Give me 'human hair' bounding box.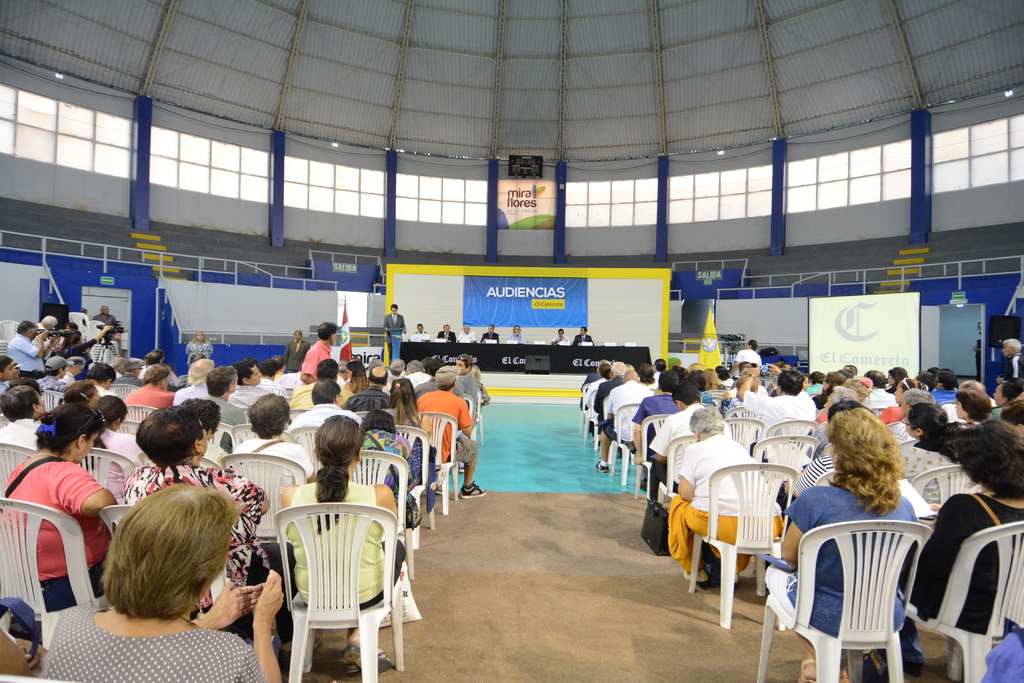
rect(369, 356, 383, 366).
